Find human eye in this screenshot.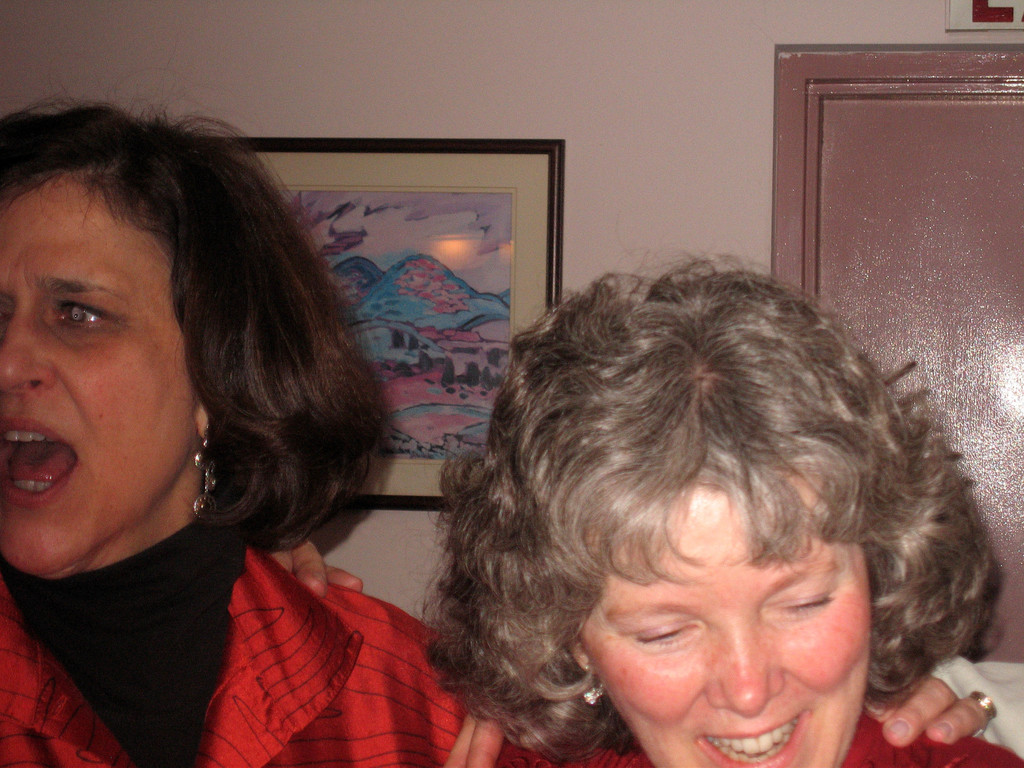
The bounding box for human eye is [764,584,836,623].
